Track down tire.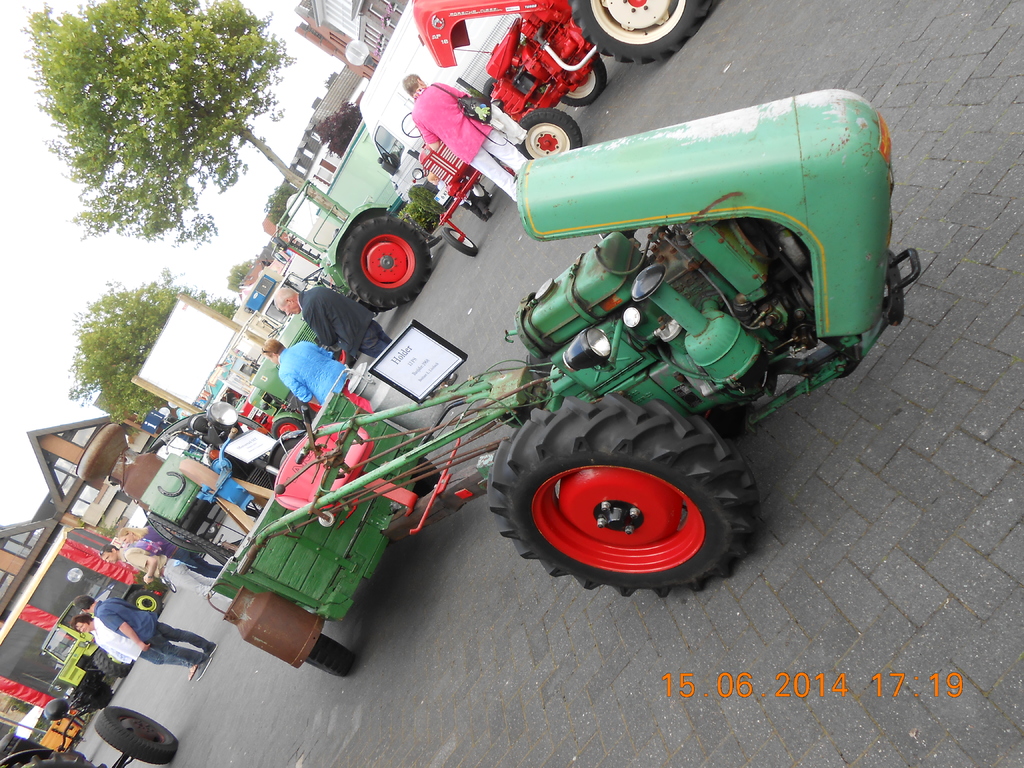
Tracked to x1=340 y1=214 x2=433 y2=310.
